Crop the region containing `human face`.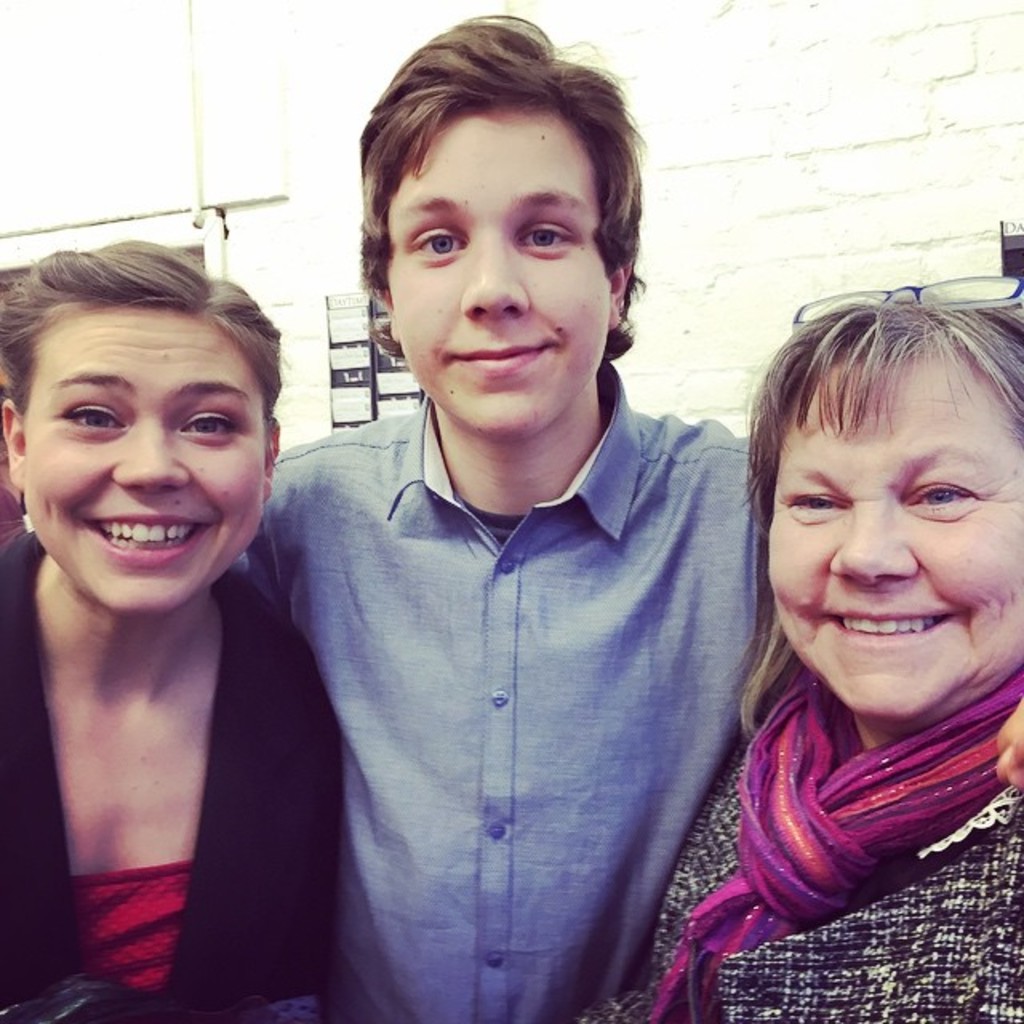
Crop region: 765 336 1022 709.
